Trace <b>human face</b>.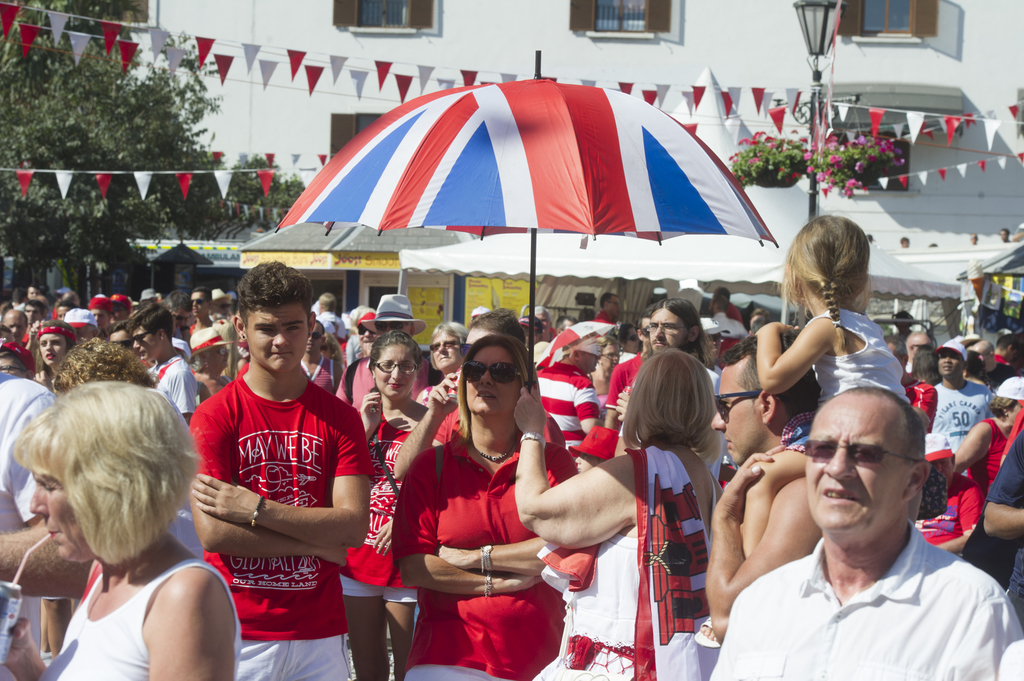
Traced to l=468, t=345, r=519, b=413.
